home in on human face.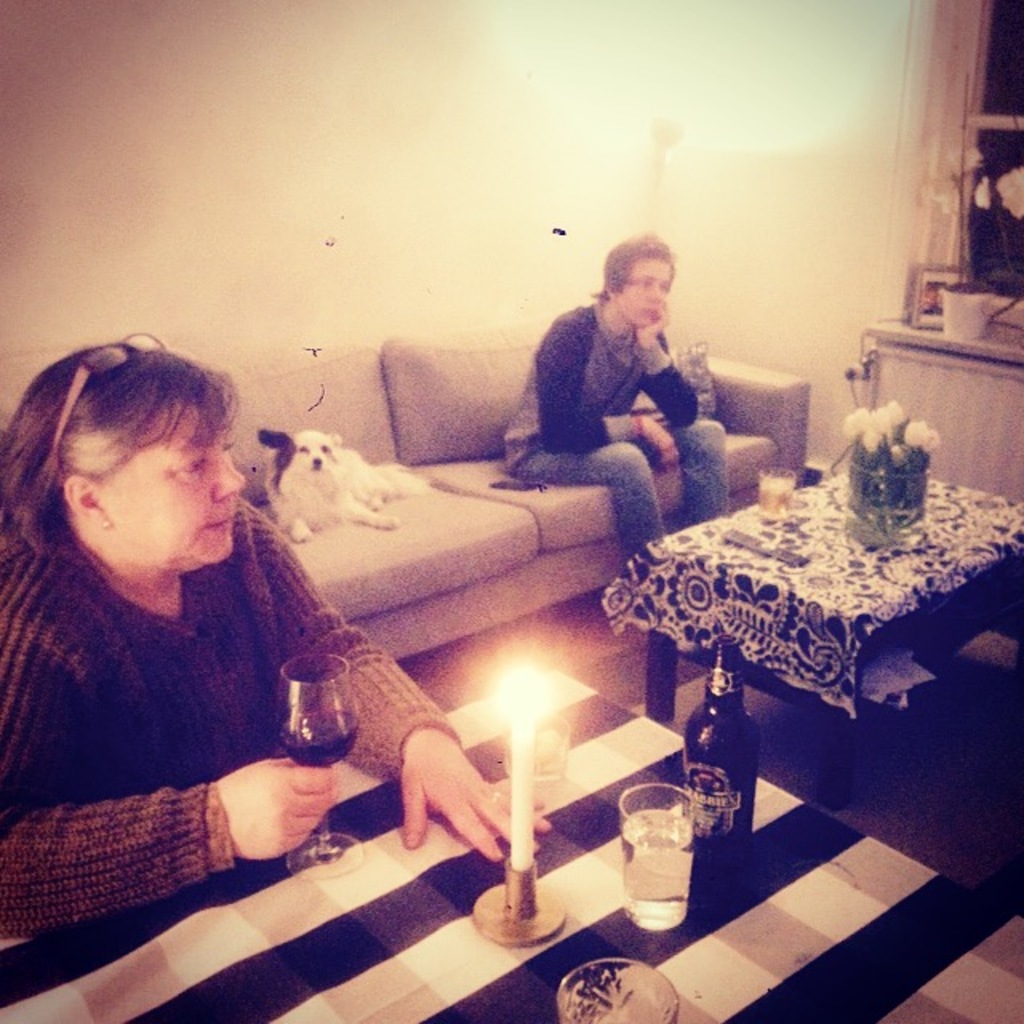
Homed in at left=109, top=403, right=246, bottom=558.
